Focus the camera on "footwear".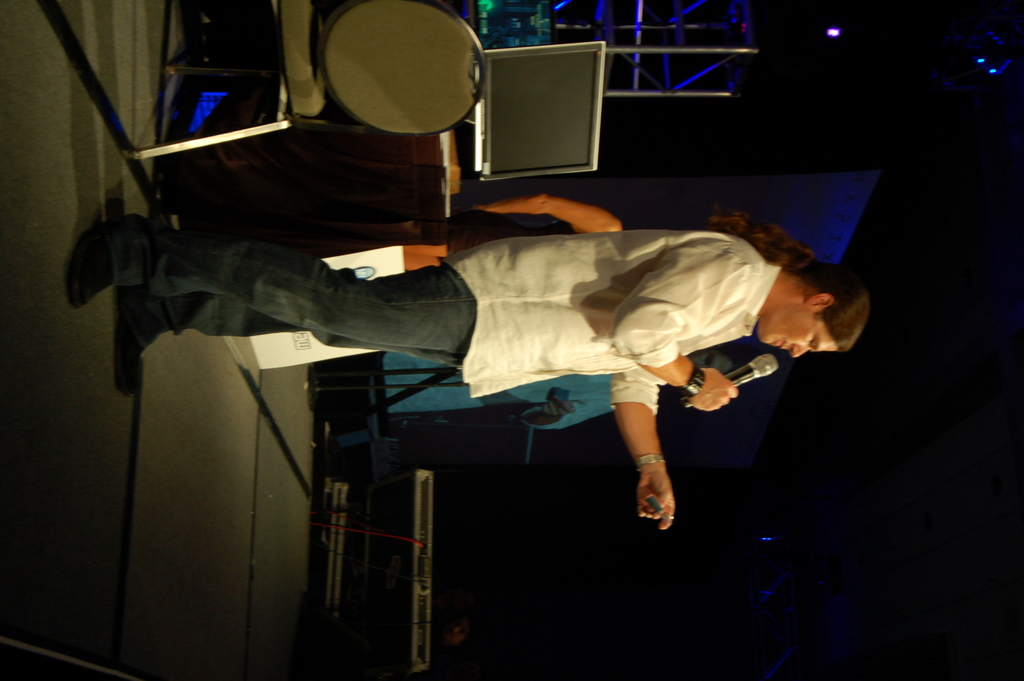
Focus region: (64, 219, 115, 311).
